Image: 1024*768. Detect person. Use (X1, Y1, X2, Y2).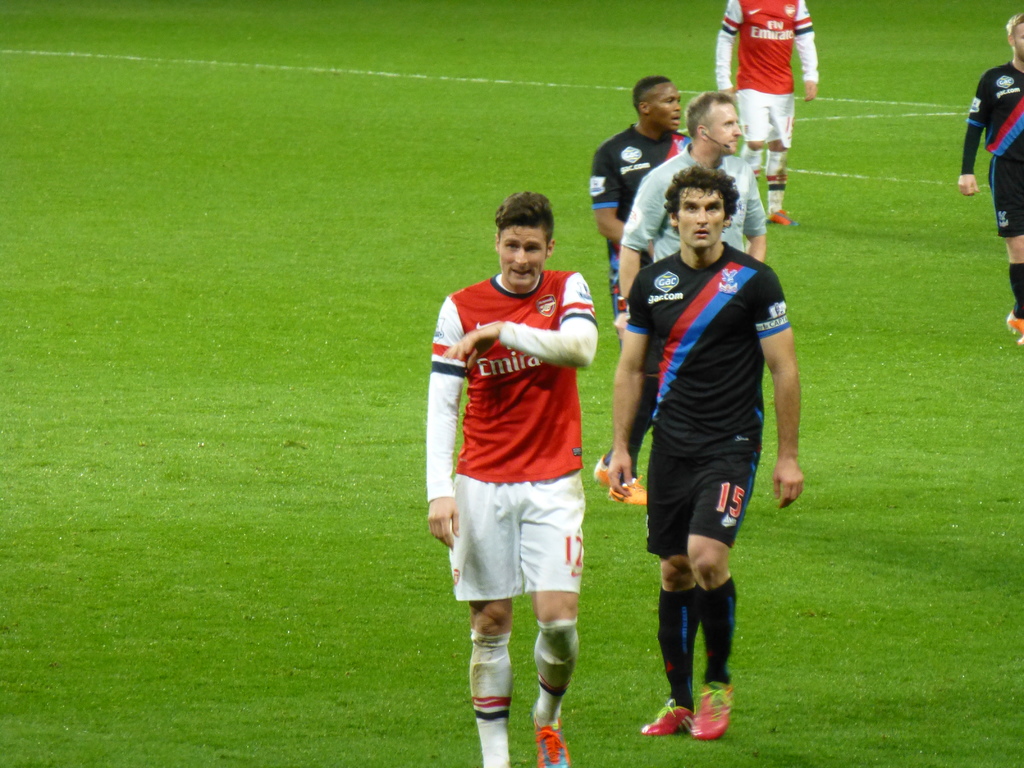
(612, 94, 769, 304).
